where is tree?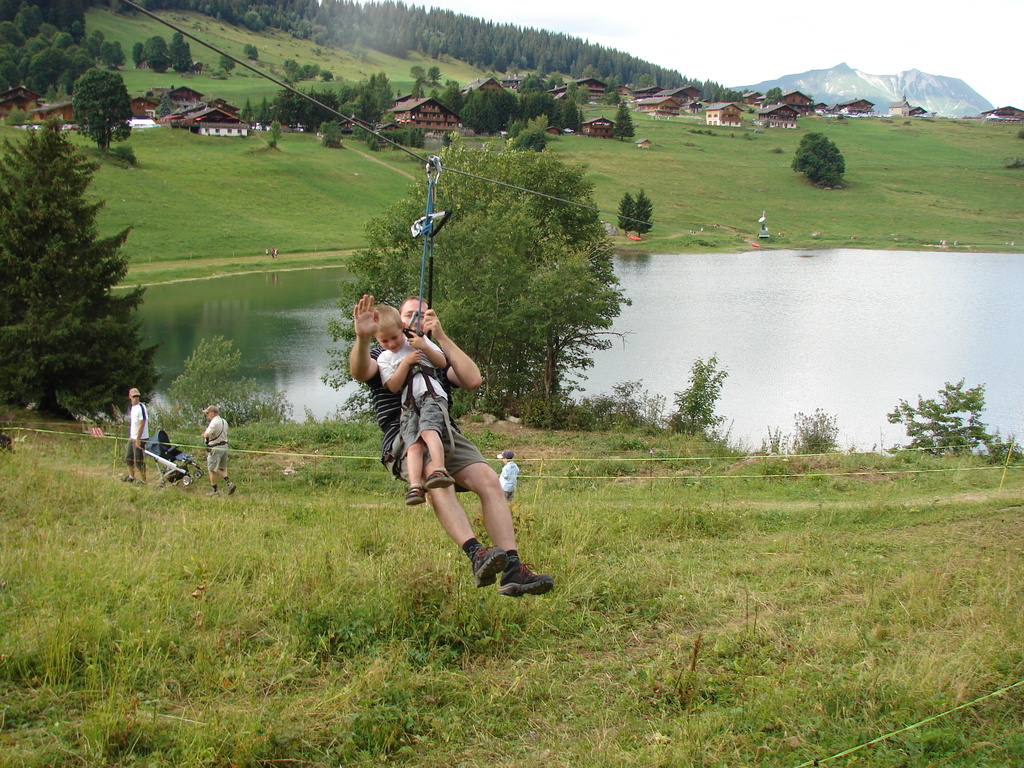
rect(340, 147, 628, 425).
